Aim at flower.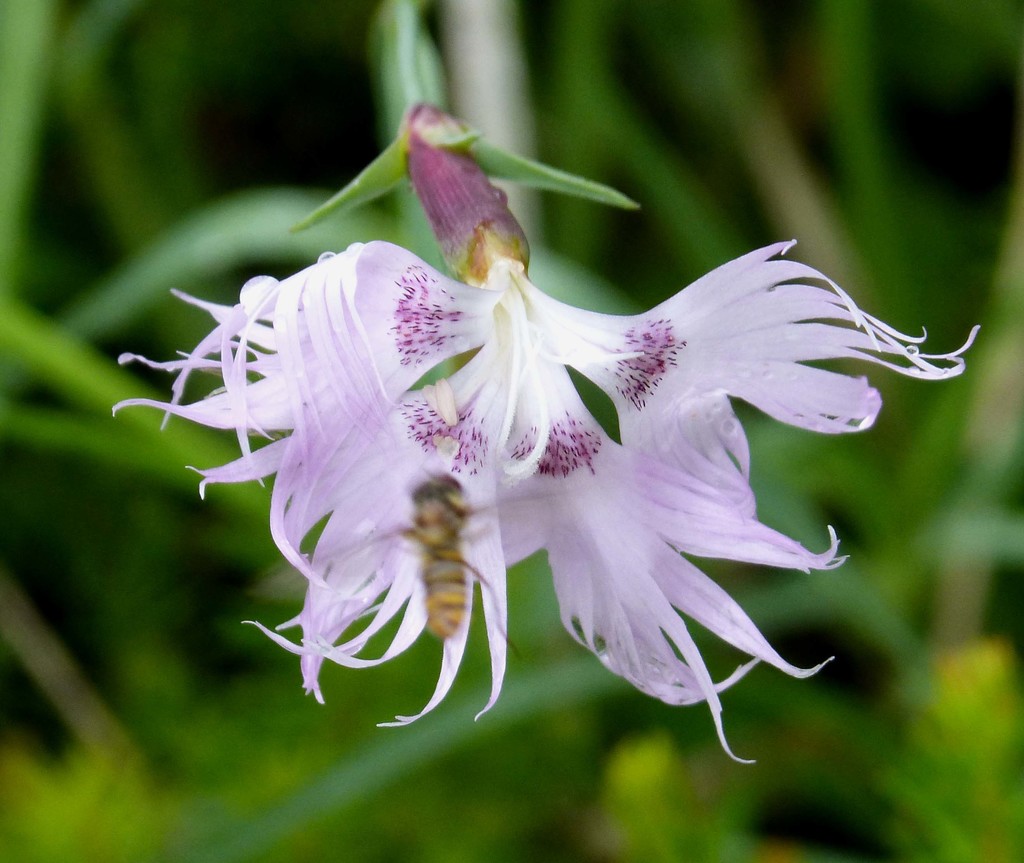
Aimed at <box>122,115,939,759</box>.
